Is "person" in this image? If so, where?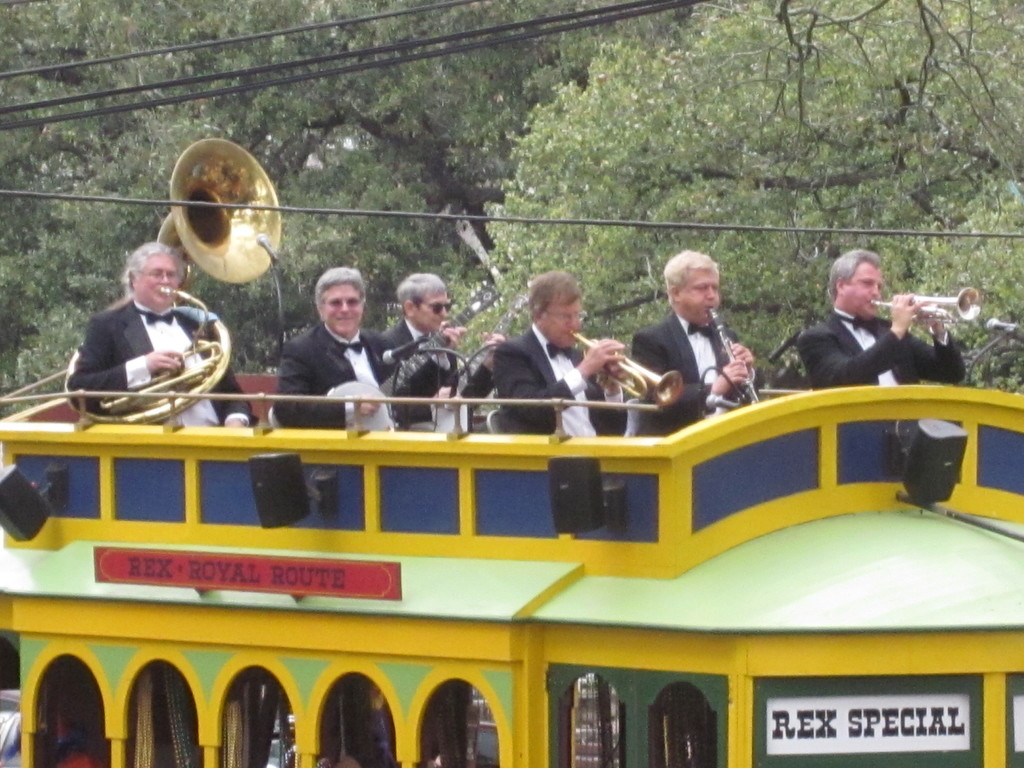
Yes, at (left=792, top=246, right=964, bottom=390).
